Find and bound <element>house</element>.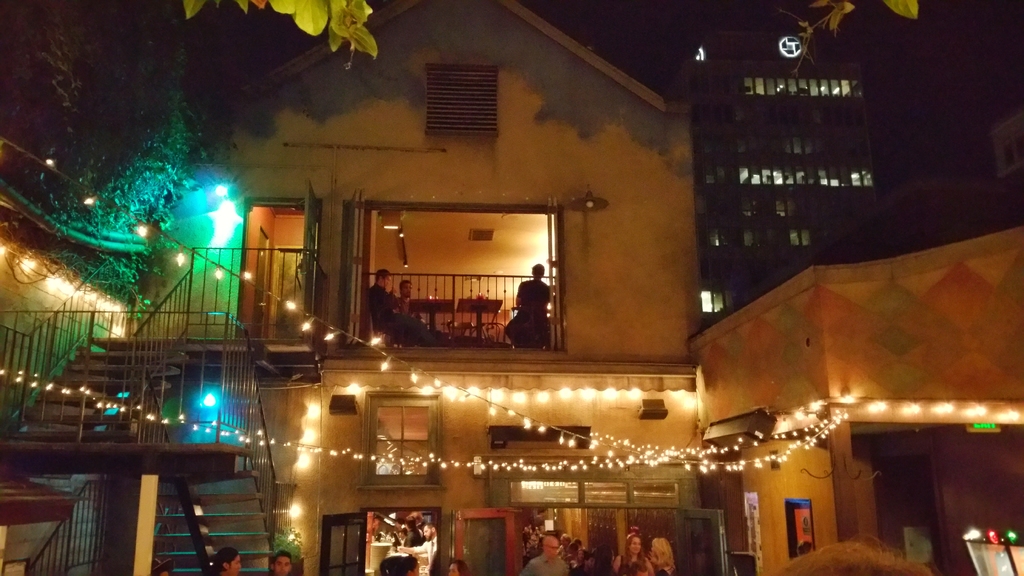
Bound: {"left": 686, "top": 19, "right": 895, "bottom": 309}.
